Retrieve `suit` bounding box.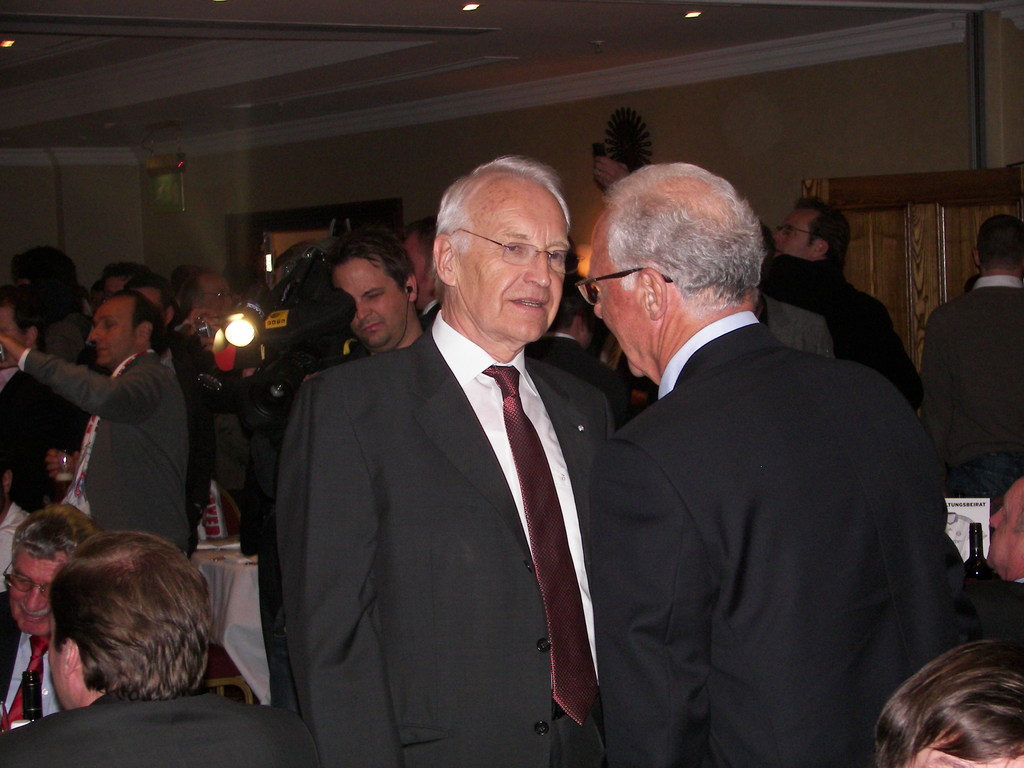
Bounding box: [left=22, top=352, right=188, bottom=560].
